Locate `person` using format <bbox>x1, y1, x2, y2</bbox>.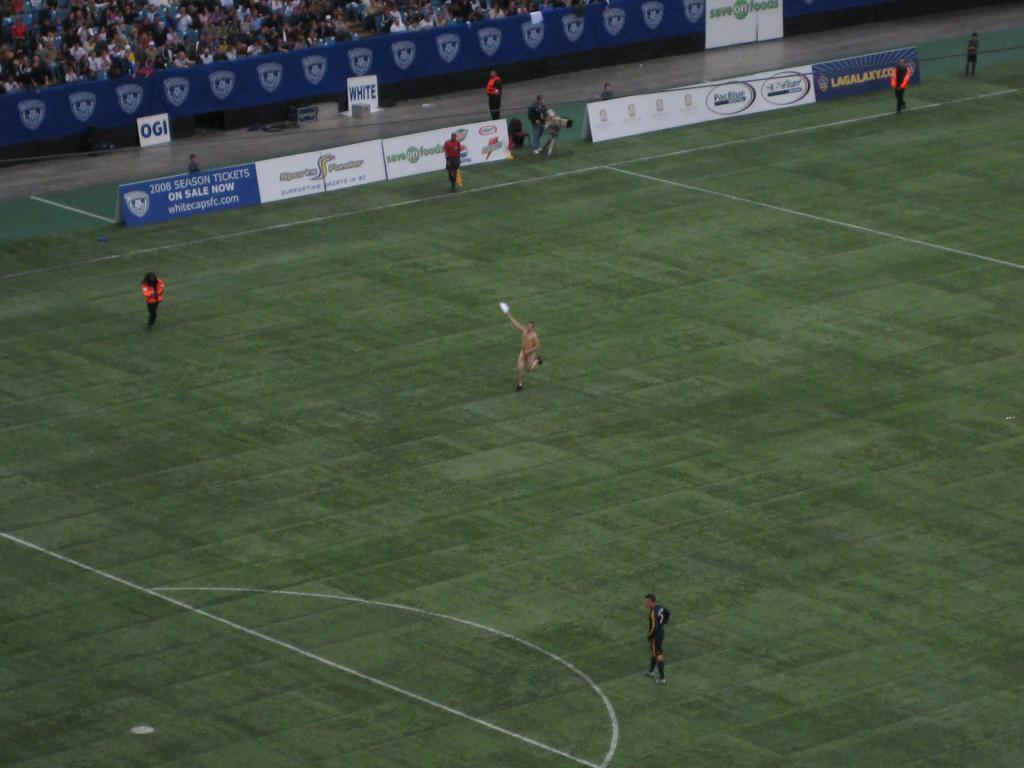
<bbox>961, 32, 979, 73</bbox>.
